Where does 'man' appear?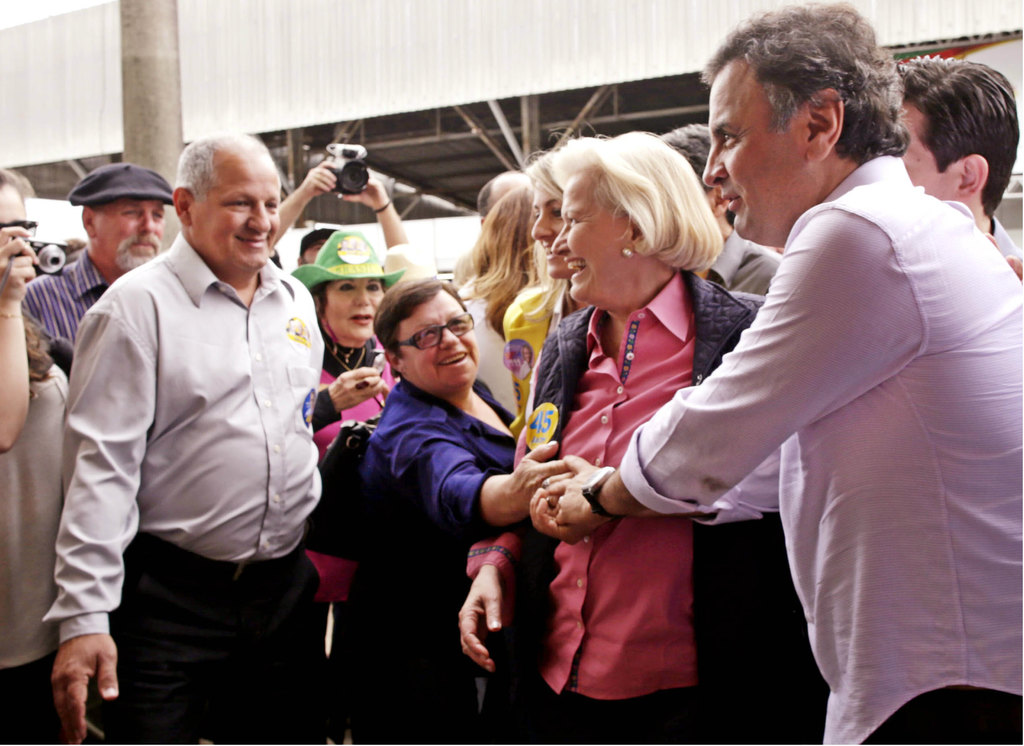
Appears at (17, 159, 173, 345).
